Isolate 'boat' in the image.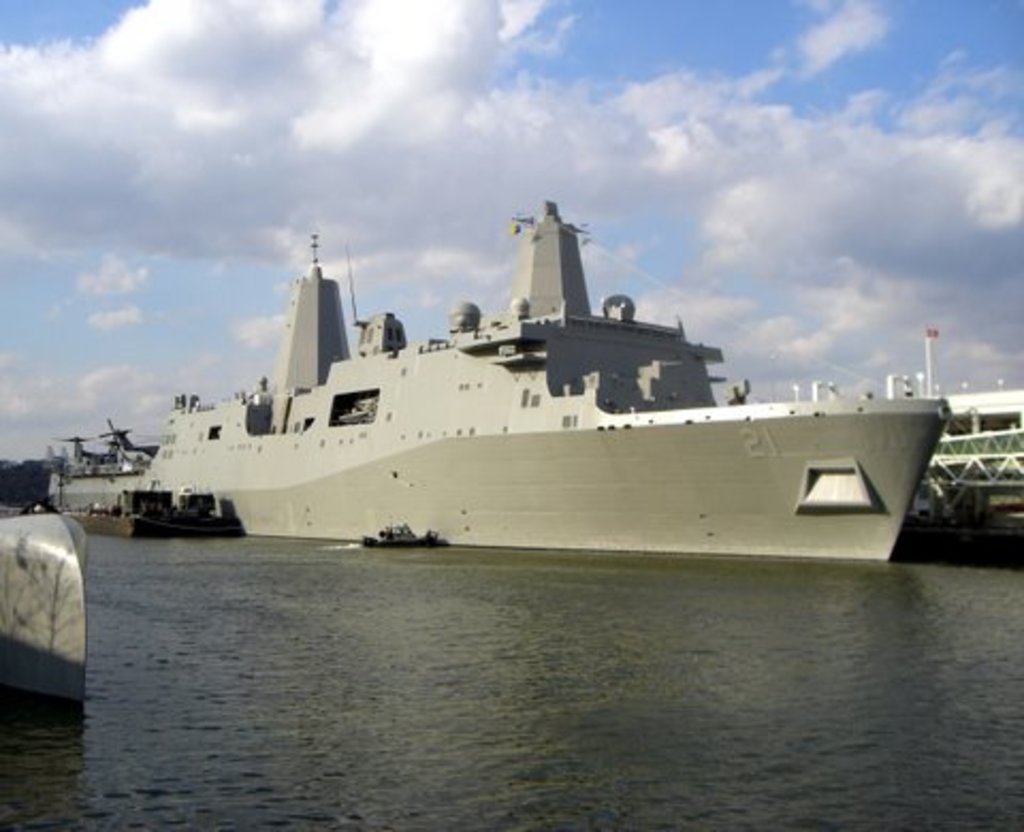
Isolated region: box=[117, 489, 233, 535].
